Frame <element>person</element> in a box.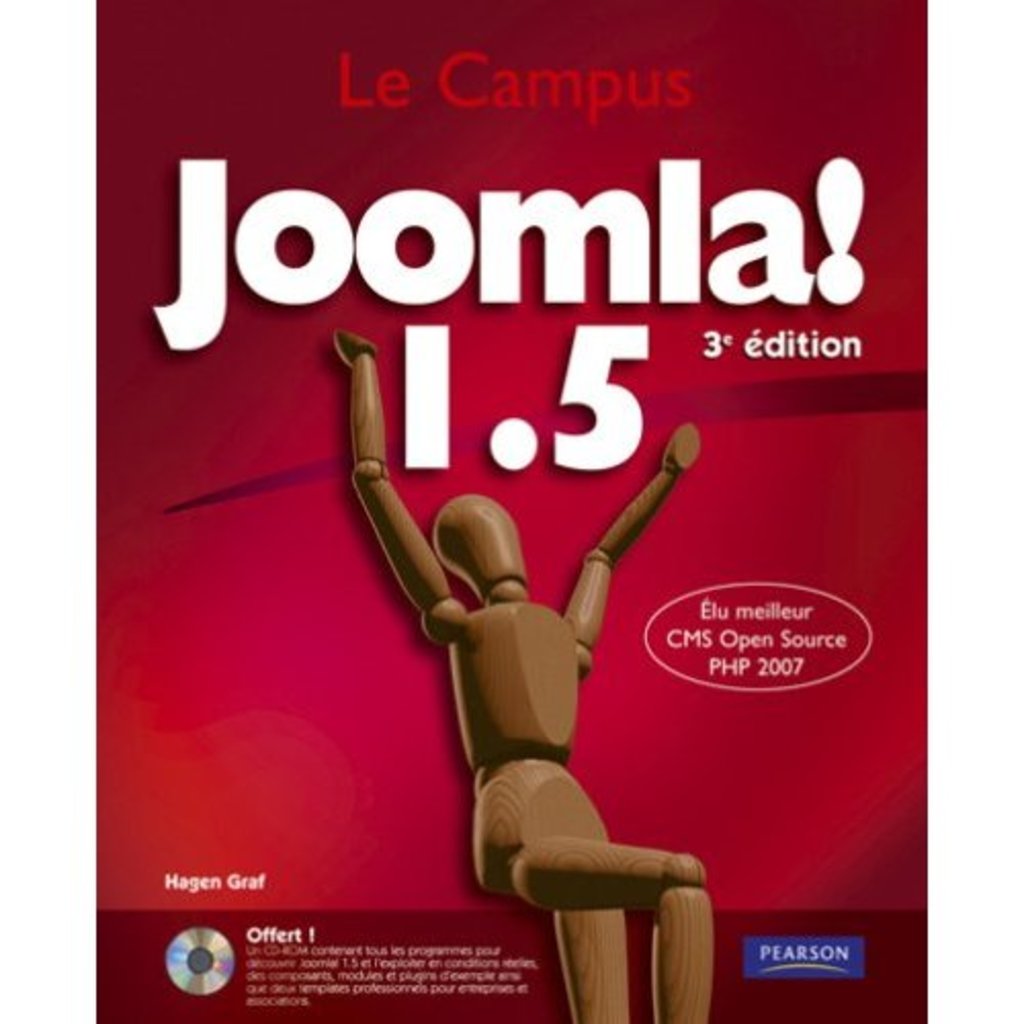
pyautogui.locateOnScreen(334, 332, 700, 1022).
